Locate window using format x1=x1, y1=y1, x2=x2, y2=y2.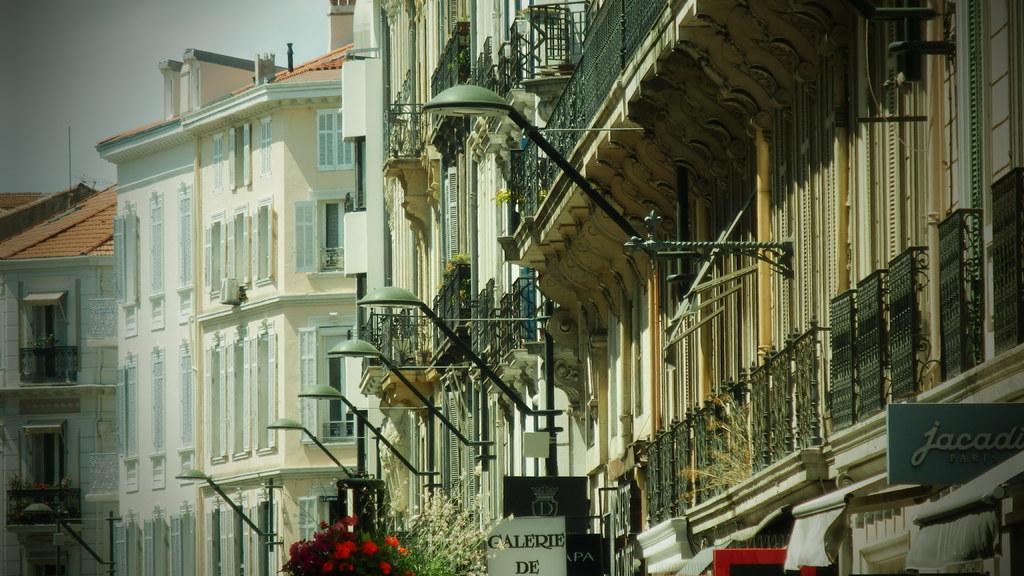
x1=209, y1=505, x2=227, y2=575.
